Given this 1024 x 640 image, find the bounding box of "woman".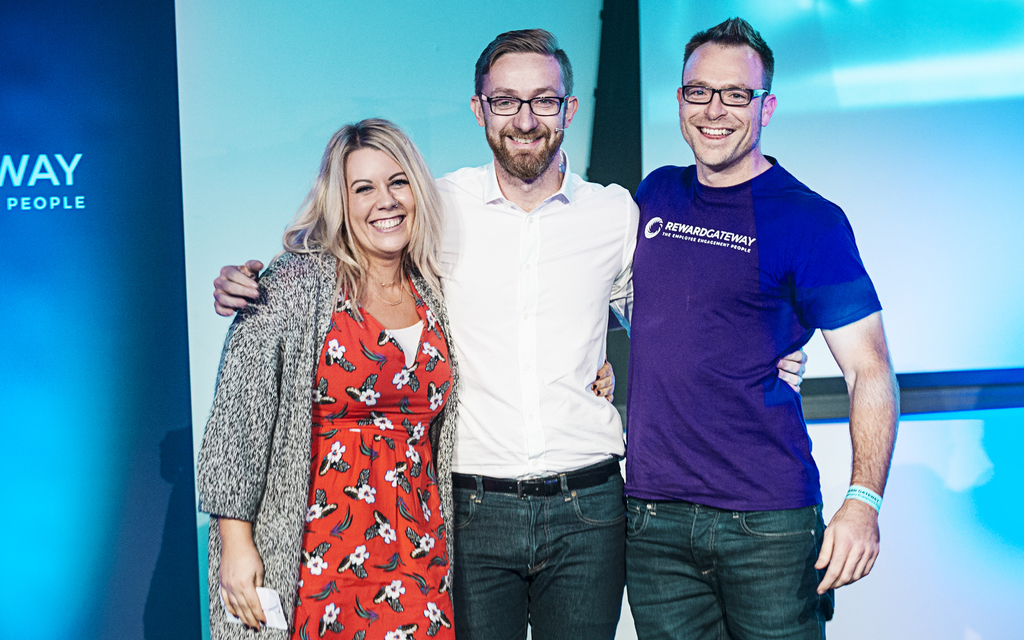
<bbox>202, 115, 481, 639</bbox>.
